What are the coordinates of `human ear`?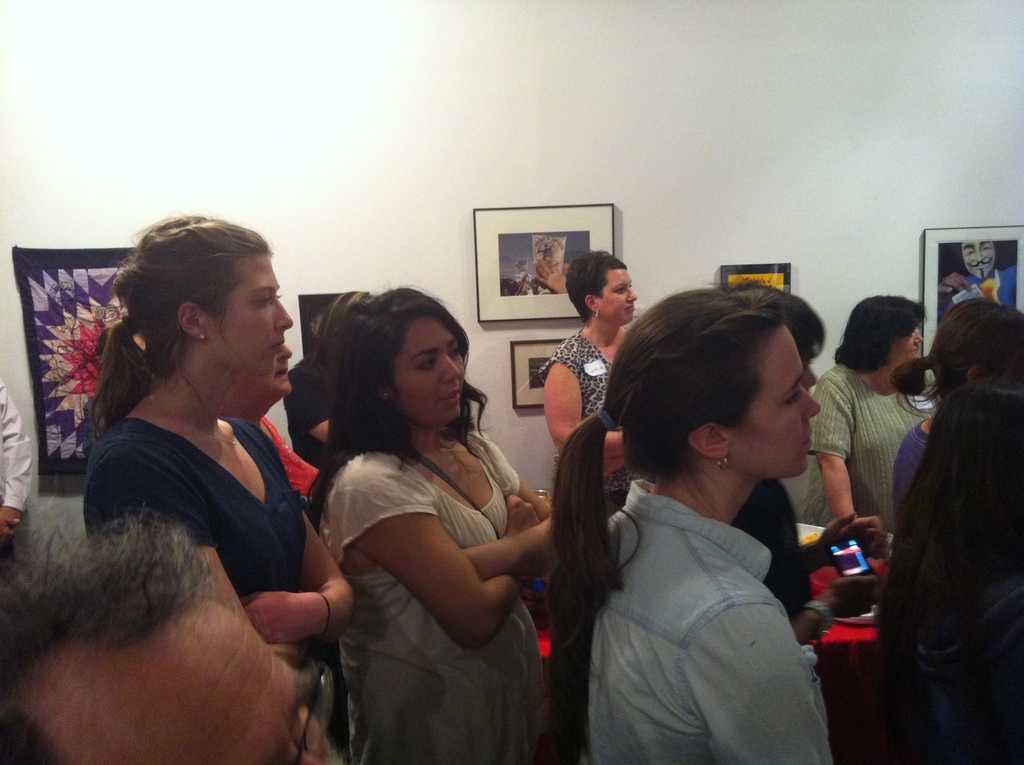
detection(585, 291, 599, 315).
